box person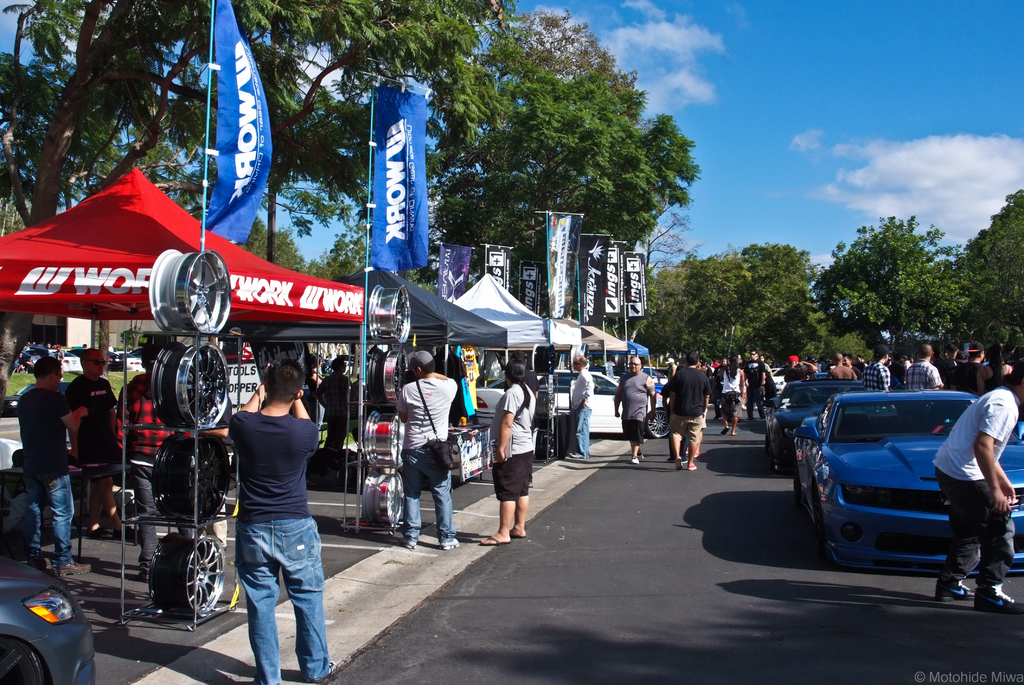
BBox(114, 360, 198, 581)
